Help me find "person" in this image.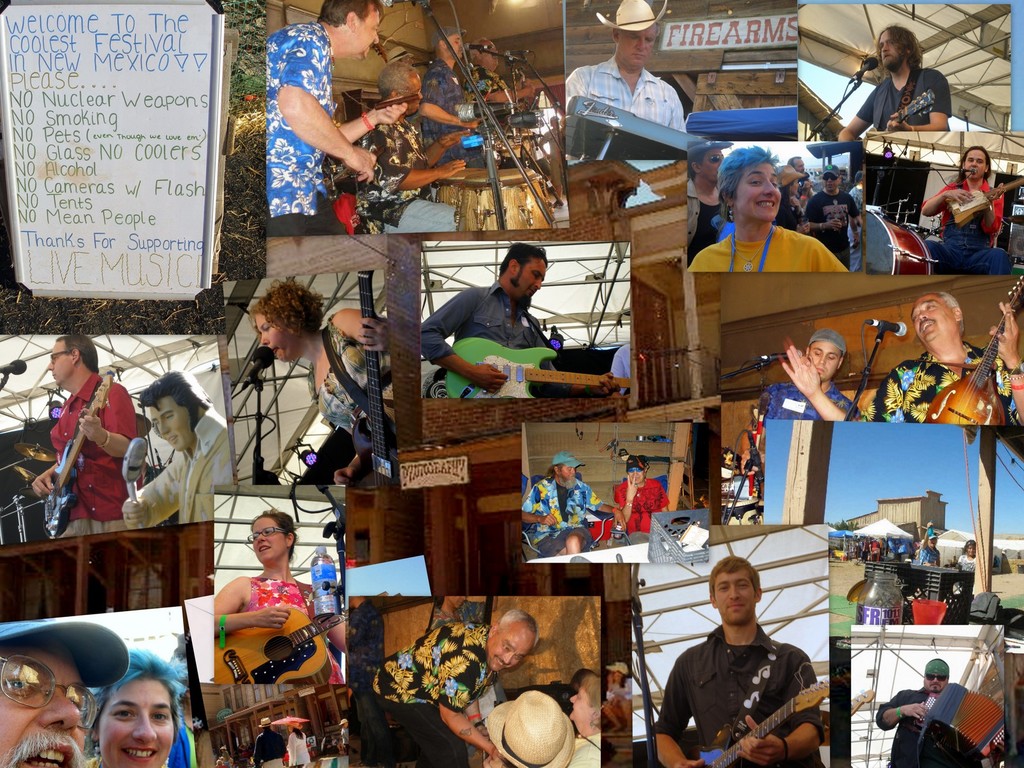
Found it: 781, 292, 1023, 425.
